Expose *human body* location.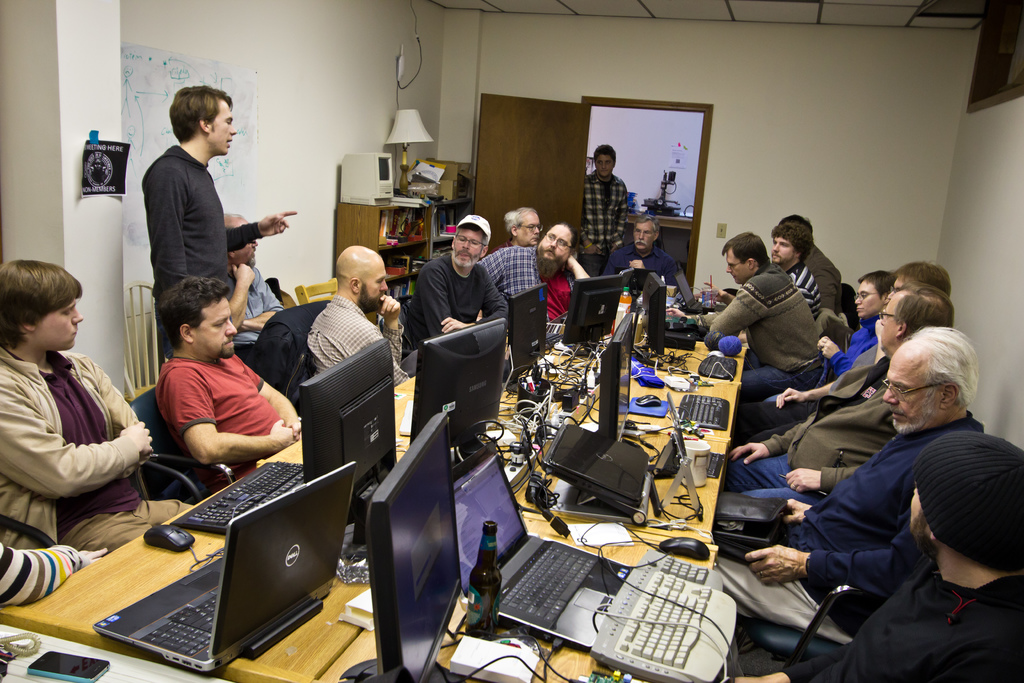
Exposed at <bbox>414, 210, 515, 392</bbox>.
